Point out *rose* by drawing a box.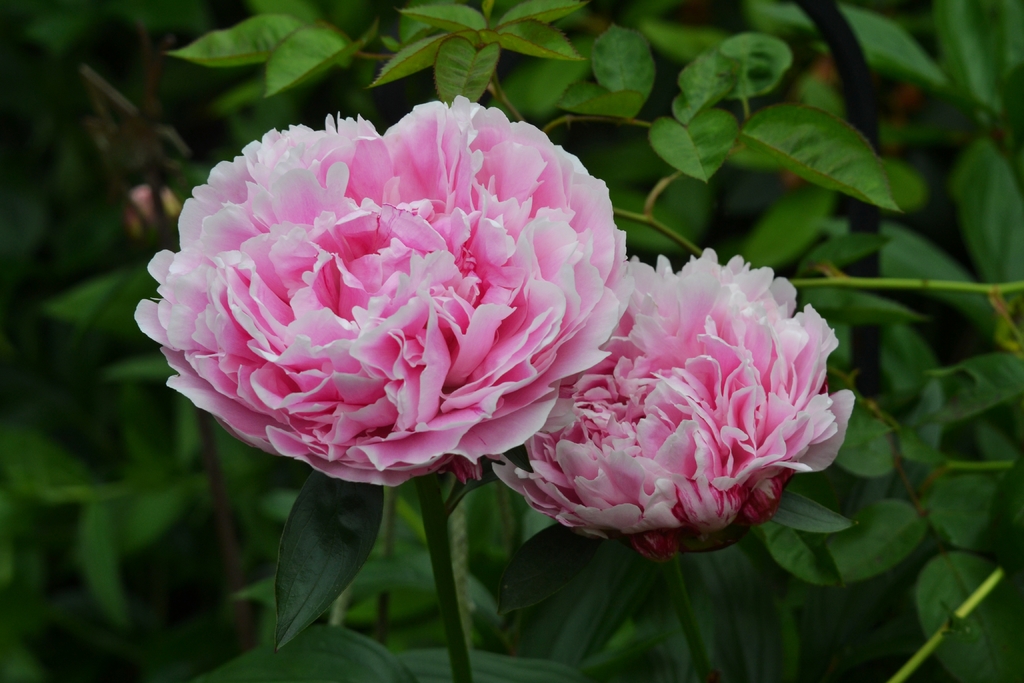
pyautogui.locateOnScreen(489, 248, 860, 549).
